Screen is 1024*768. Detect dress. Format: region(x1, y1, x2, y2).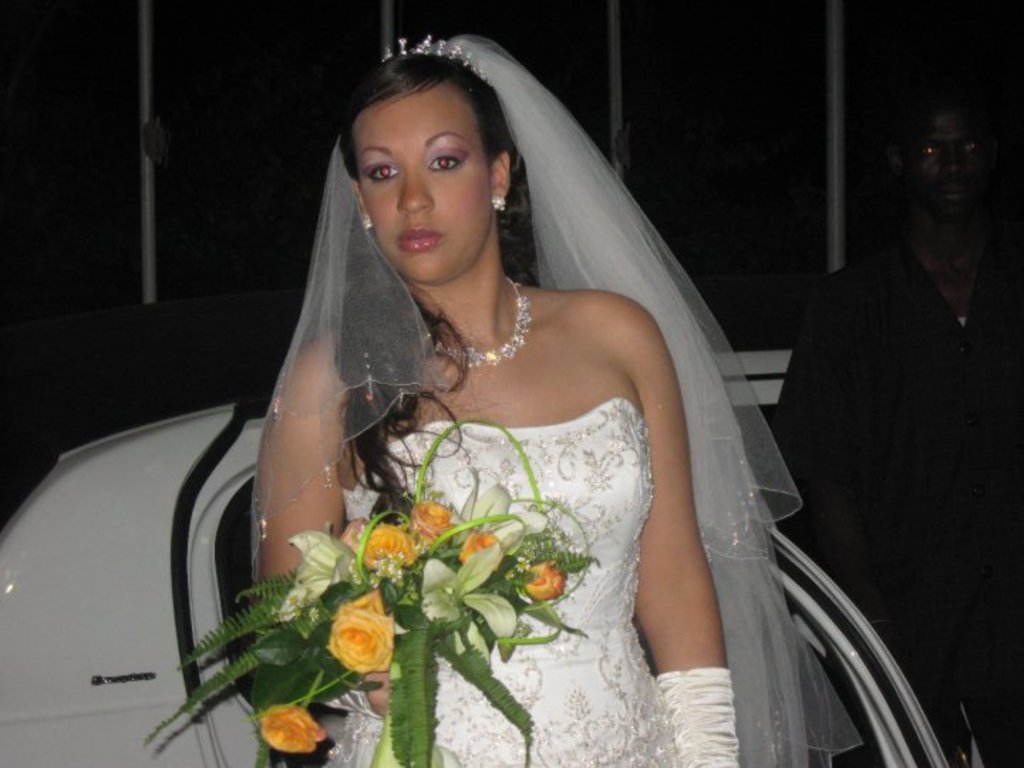
region(337, 378, 700, 767).
